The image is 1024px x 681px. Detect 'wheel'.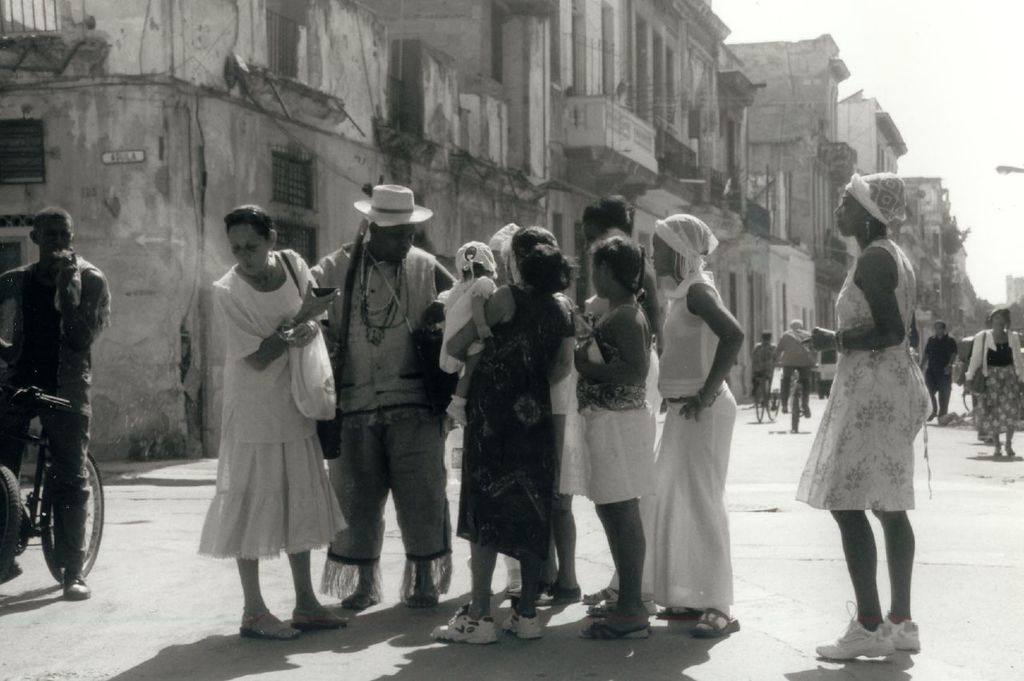
Detection: bbox=(790, 384, 805, 433).
